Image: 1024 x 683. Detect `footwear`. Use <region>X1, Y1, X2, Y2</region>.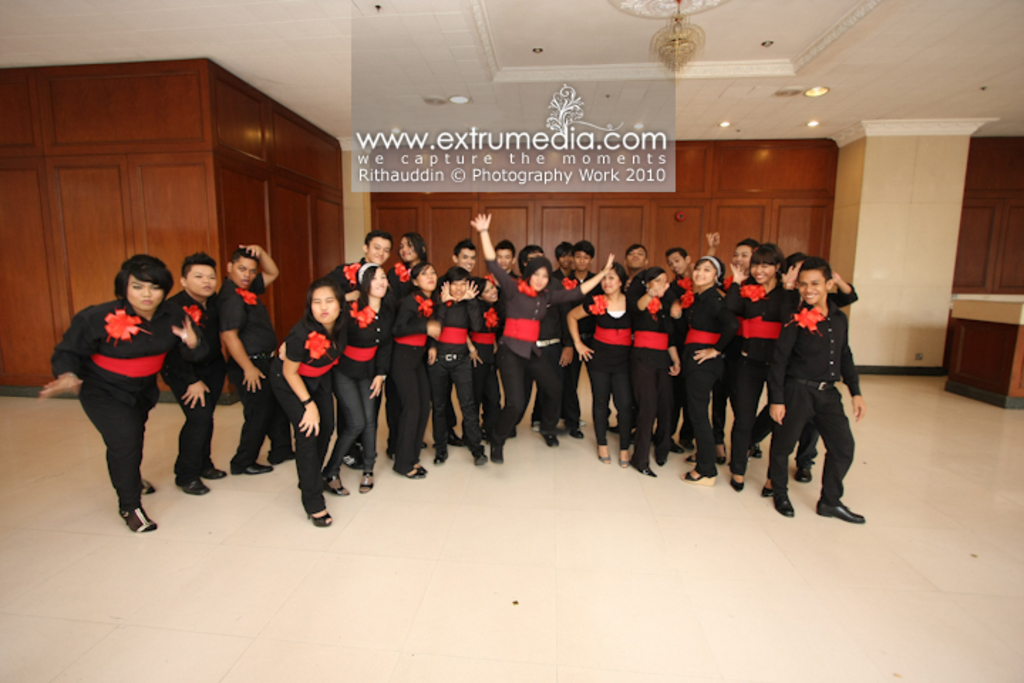
<region>771, 492, 795, 515</region>.
